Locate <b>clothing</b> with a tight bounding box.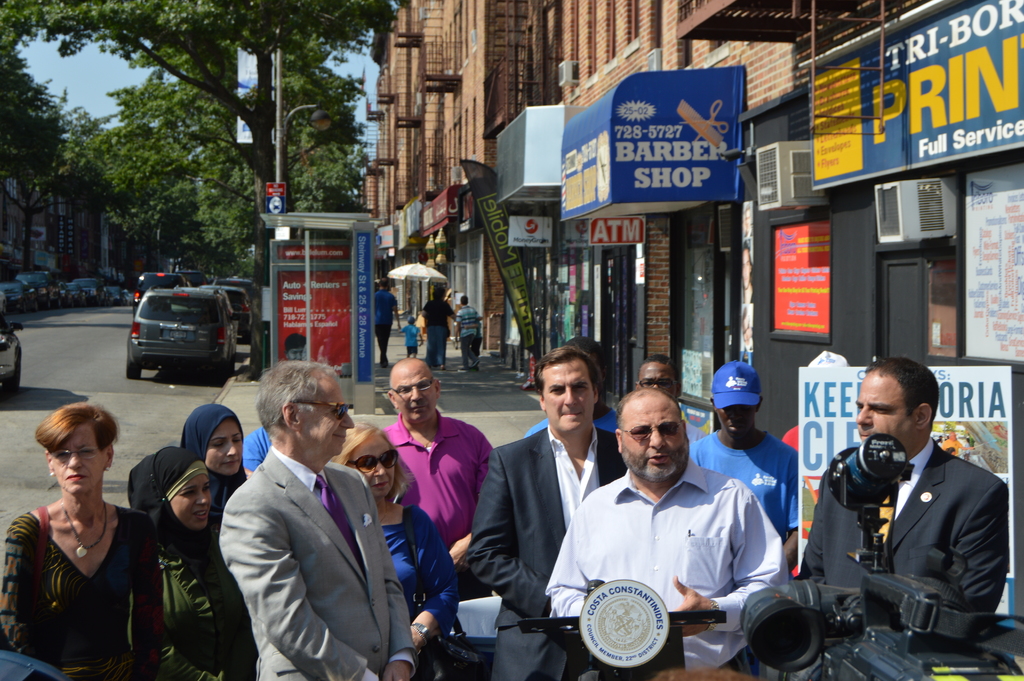
[15, 484, 156, 671].
